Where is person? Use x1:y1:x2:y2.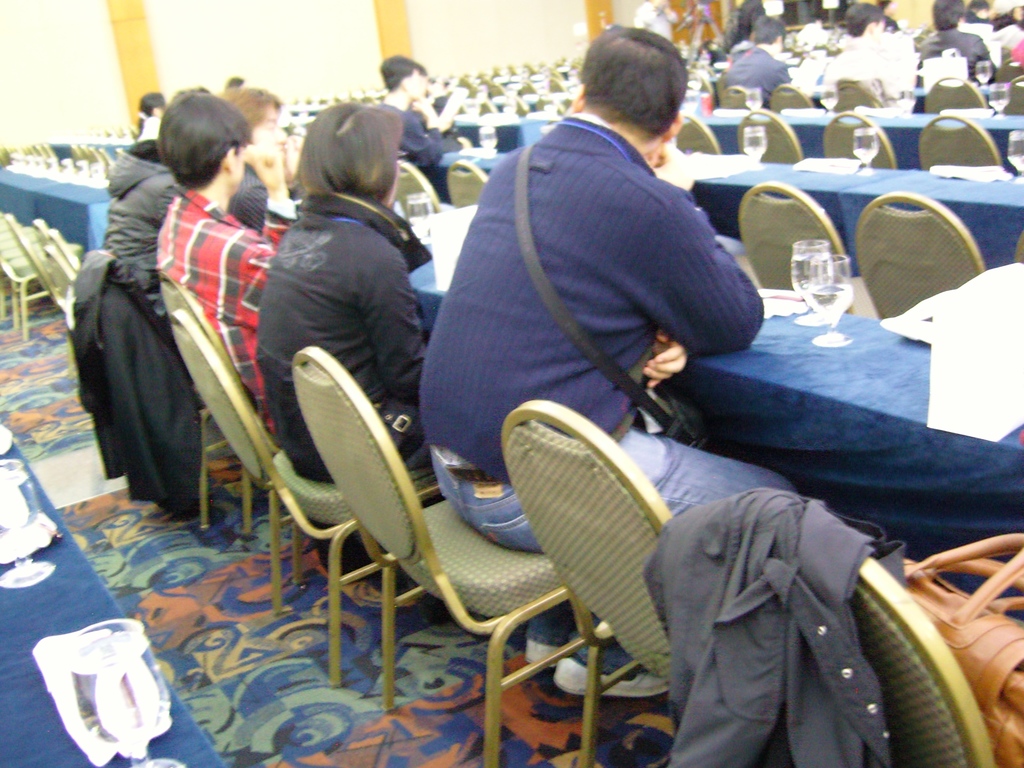
92:131:269:340.
